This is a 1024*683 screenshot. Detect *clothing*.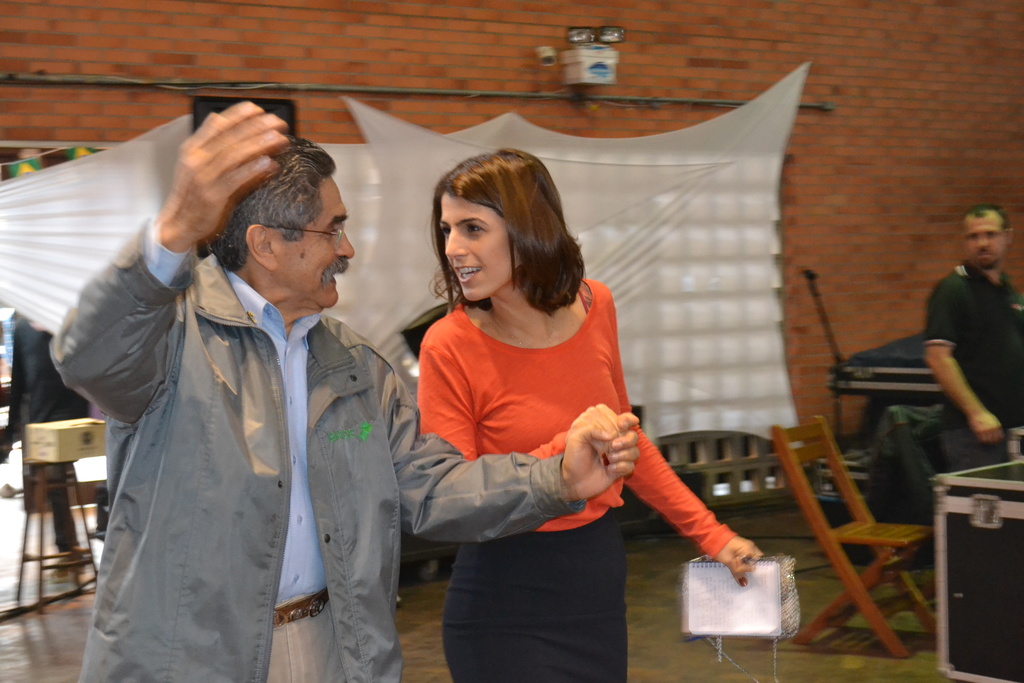
(x1=50, y1=211, x2=588, y2=682).
